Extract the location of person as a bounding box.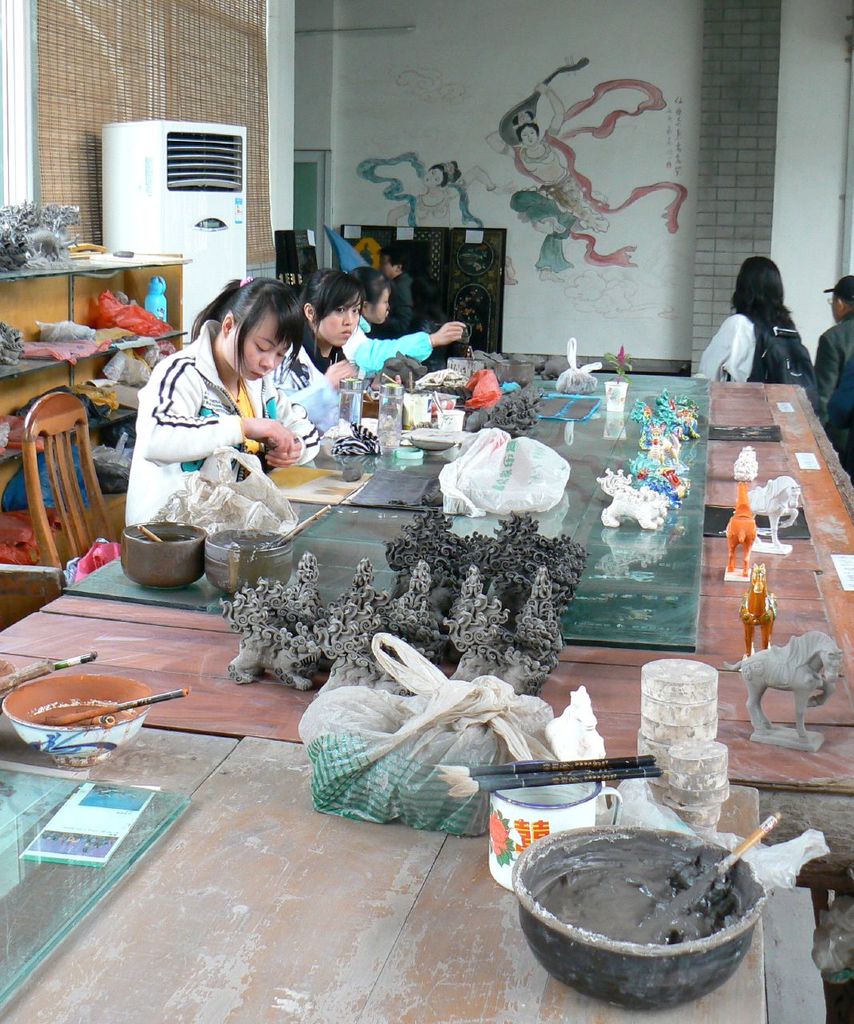
l=386, t=154, r=520, b=226.
